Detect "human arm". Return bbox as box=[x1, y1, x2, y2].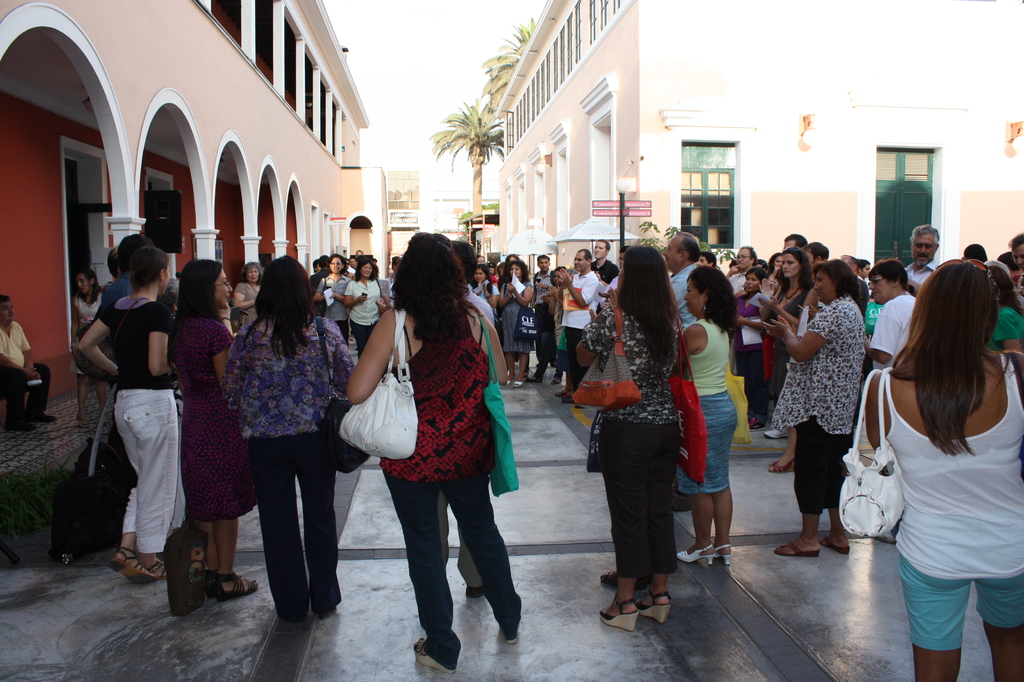
box=[20, 325, 33, 383].
